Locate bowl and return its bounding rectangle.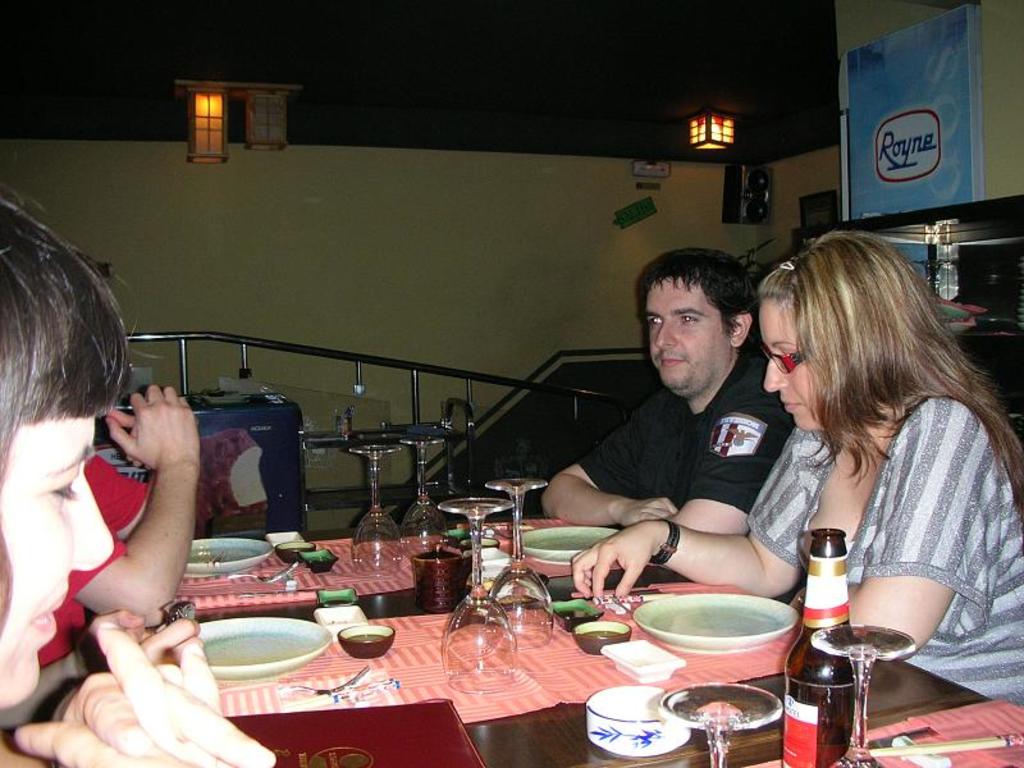
{"left": 302, "top": 549, "right": 337, "bottom": 572}.
